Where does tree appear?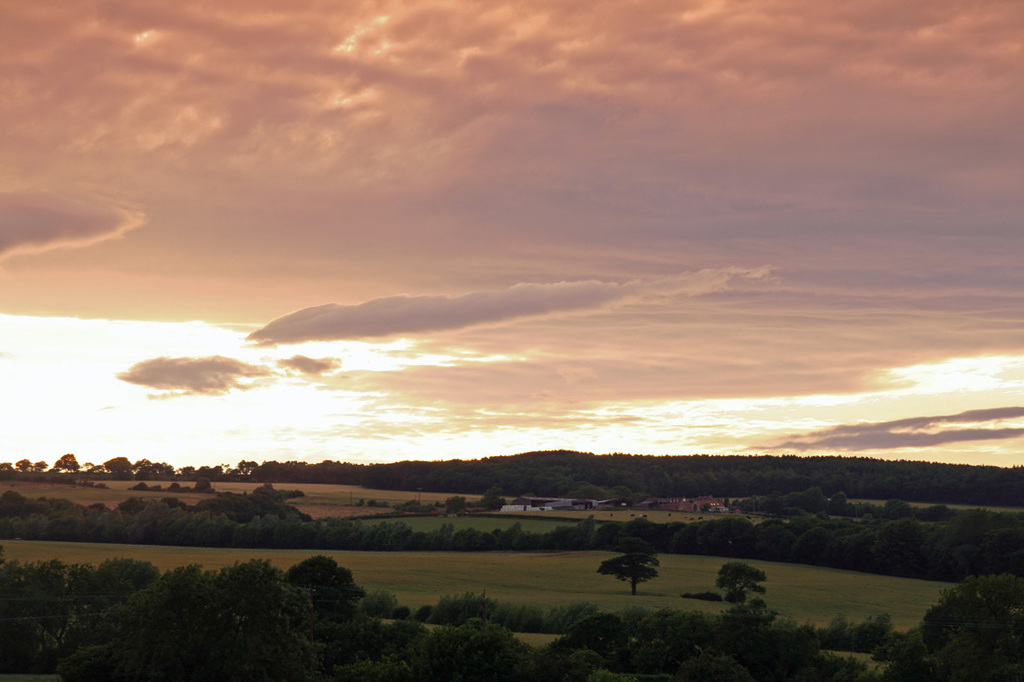
Appears at bbox=(96, 558, 165, 590).
